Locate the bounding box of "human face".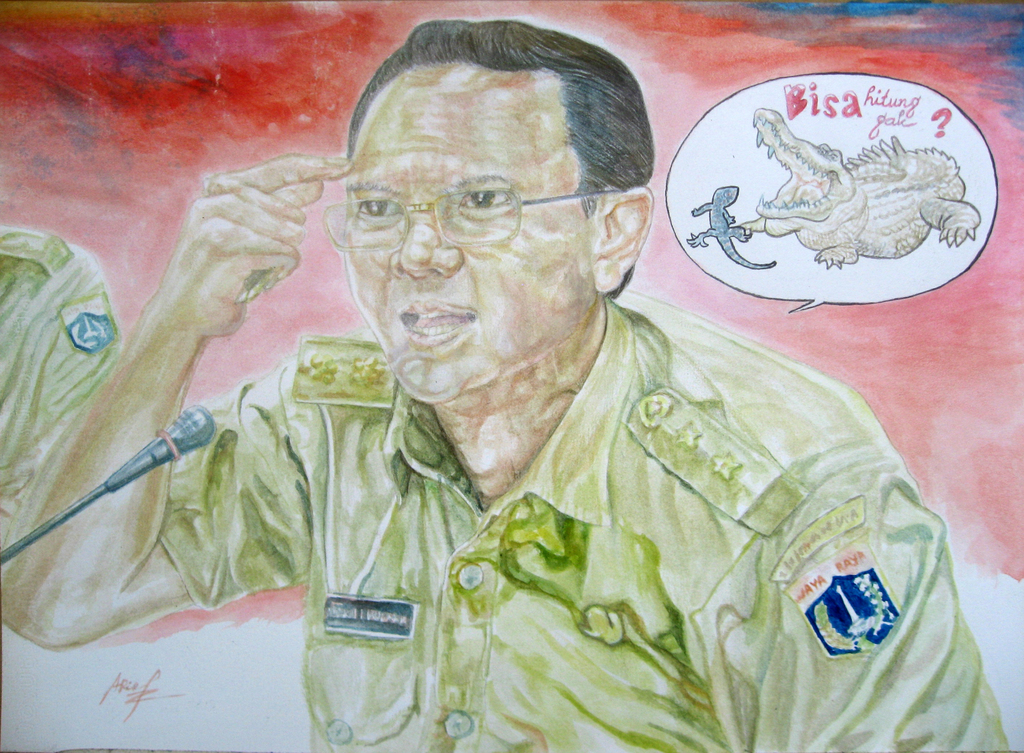
Bounding box: Rect(348, 68, 591, 395).
